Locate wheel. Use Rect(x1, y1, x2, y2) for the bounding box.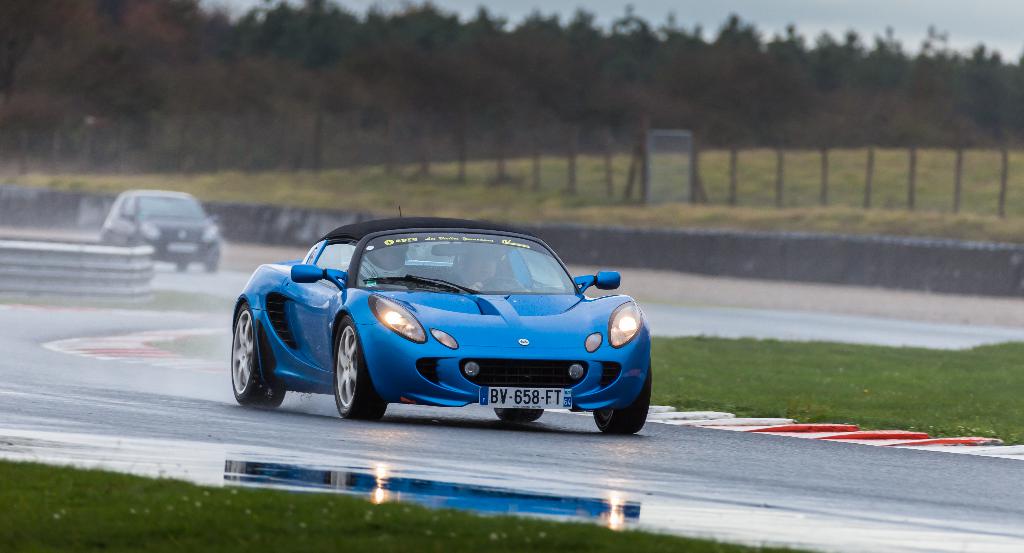
Rect(232, 306, 286, 409).
